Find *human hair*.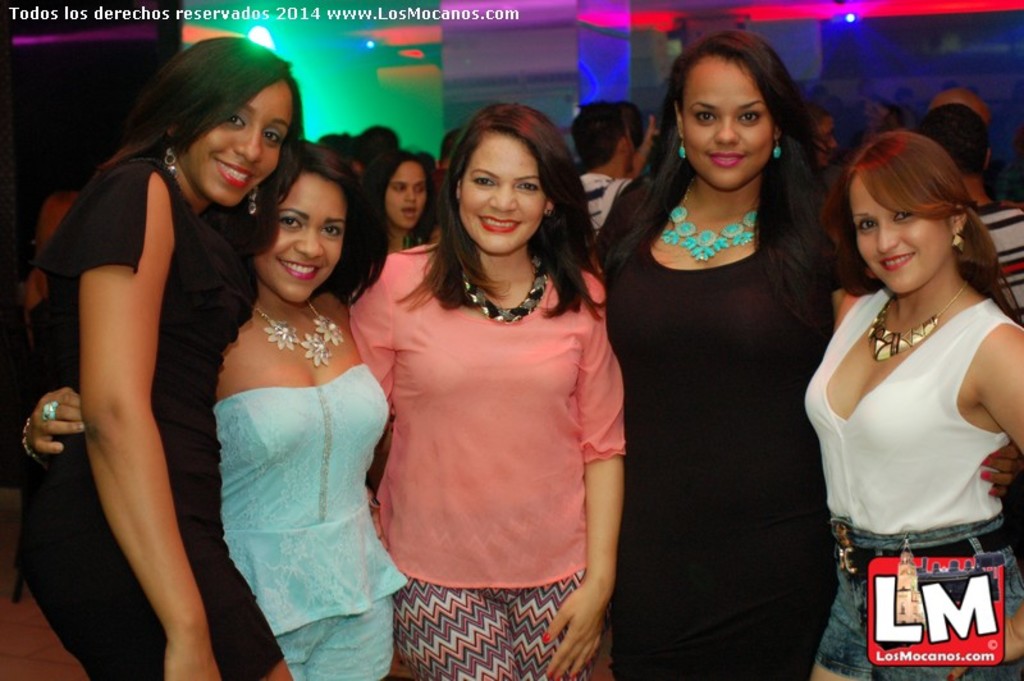
pyautogui.locateOnScreen(596, 14, 852, 320).
